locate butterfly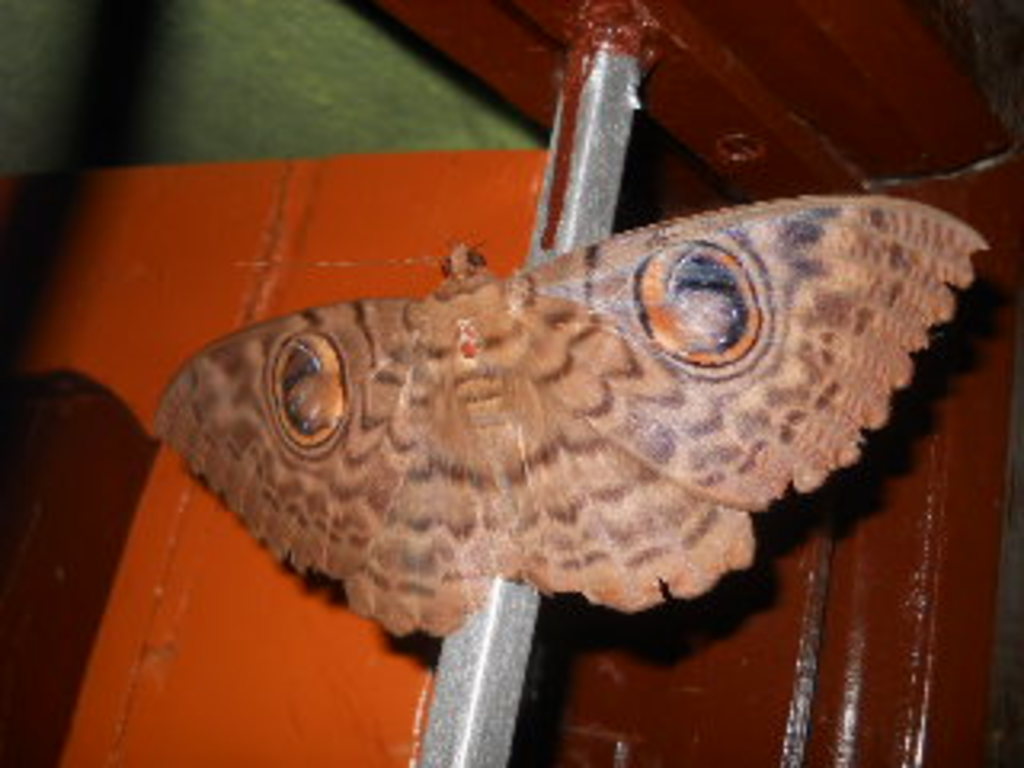
bbox=[179, 202, 899, 630]
